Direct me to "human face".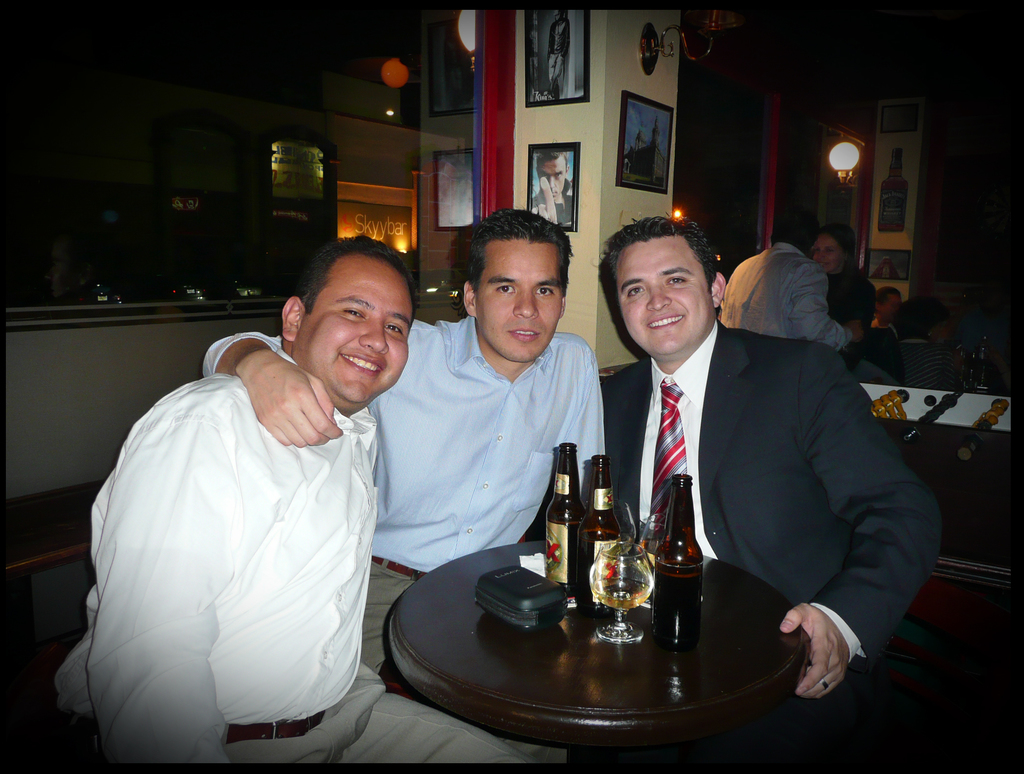
Direction: left=476, top=236, right=561, bottom=360.
